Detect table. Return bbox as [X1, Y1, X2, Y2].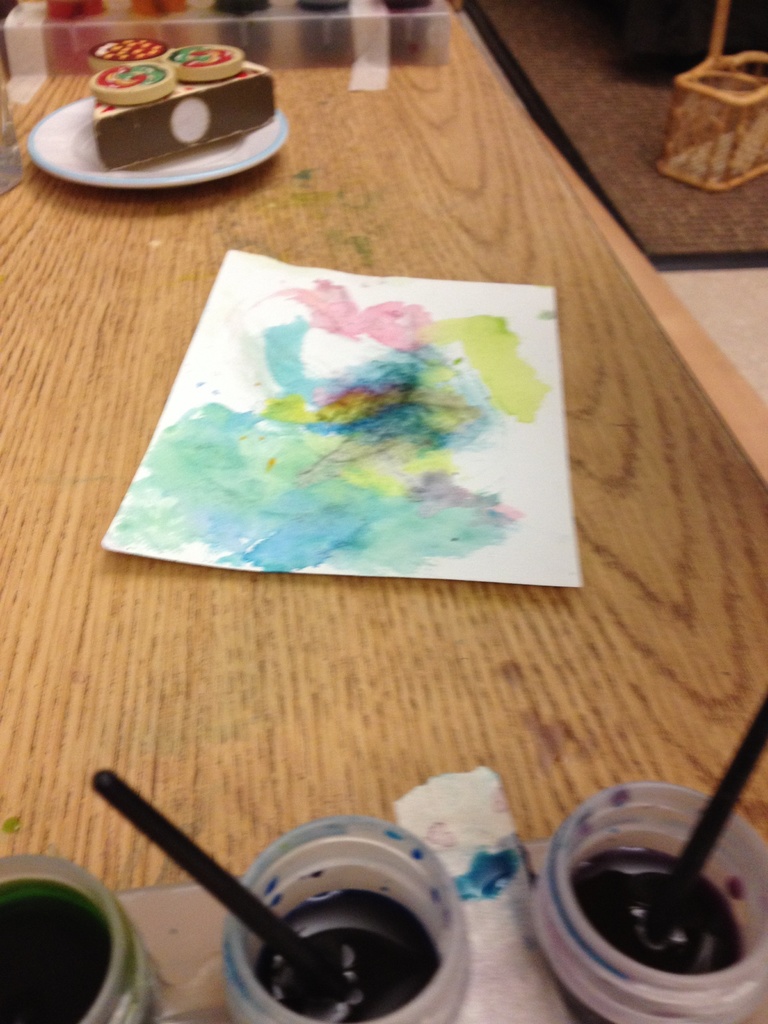
[0, 0, 767, 1023].
